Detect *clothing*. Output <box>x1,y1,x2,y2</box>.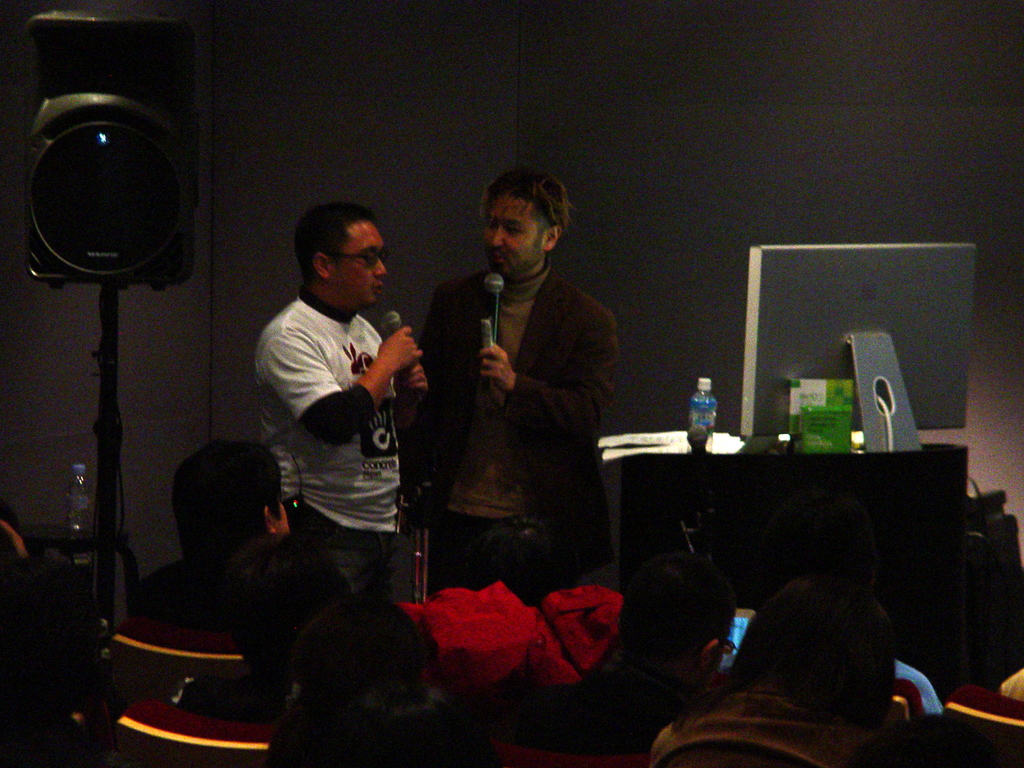
<box>655,680,874,767</box>.
